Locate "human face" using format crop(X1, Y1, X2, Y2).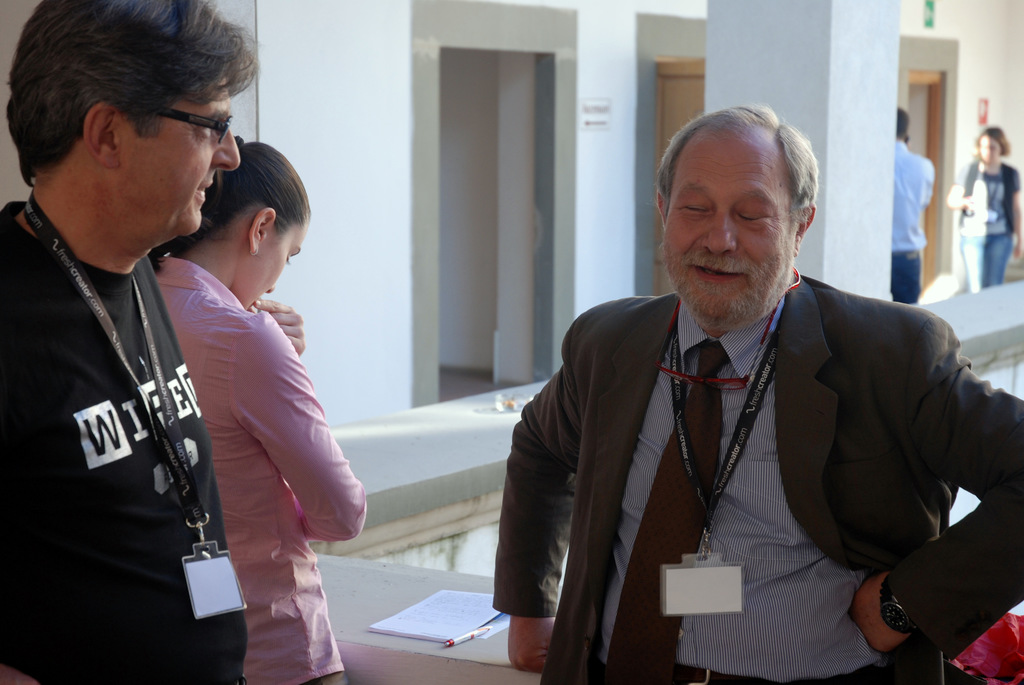
crop(119, 80, 240, 232).
